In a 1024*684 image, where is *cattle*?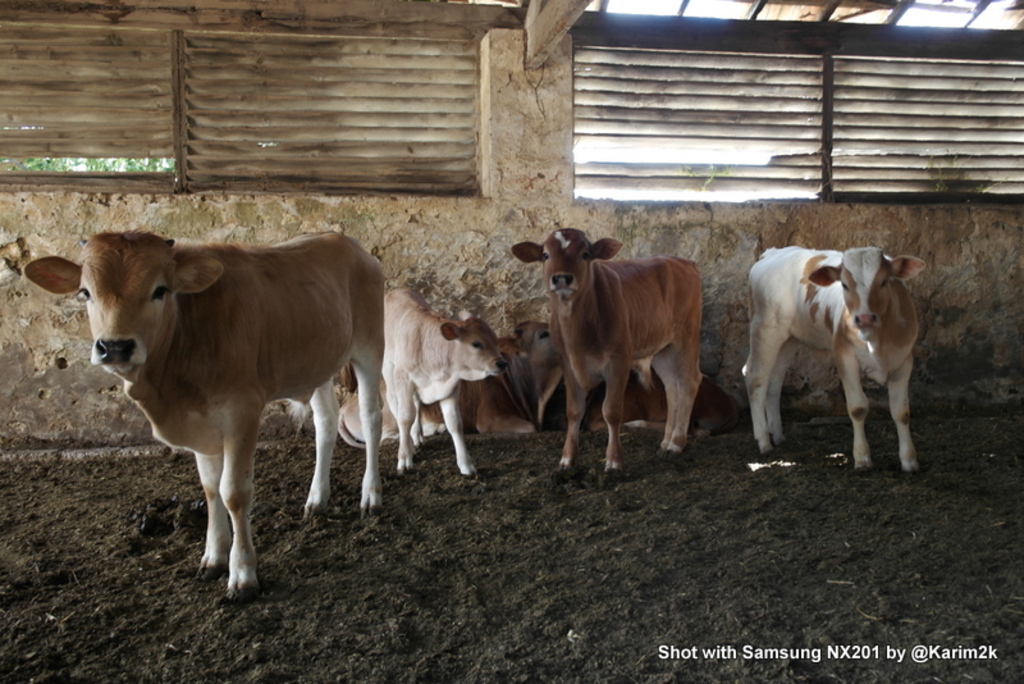
left=581, top=365, right=730, bottom=433.
